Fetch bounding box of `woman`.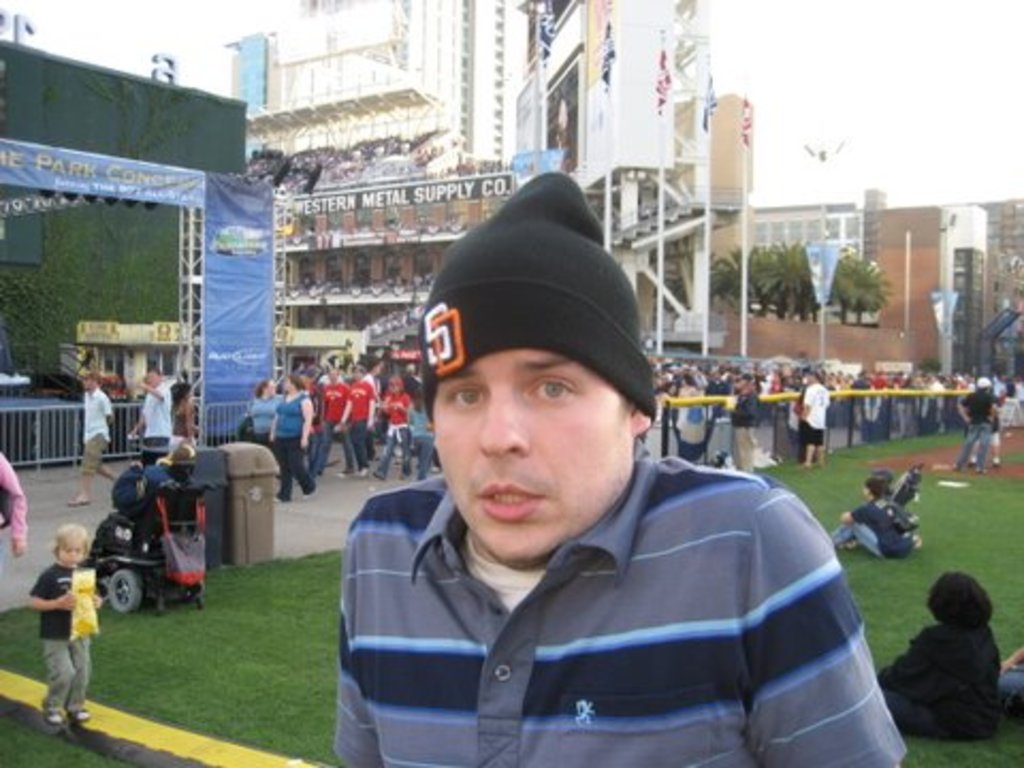
Bbox: 247,369,284,461.
